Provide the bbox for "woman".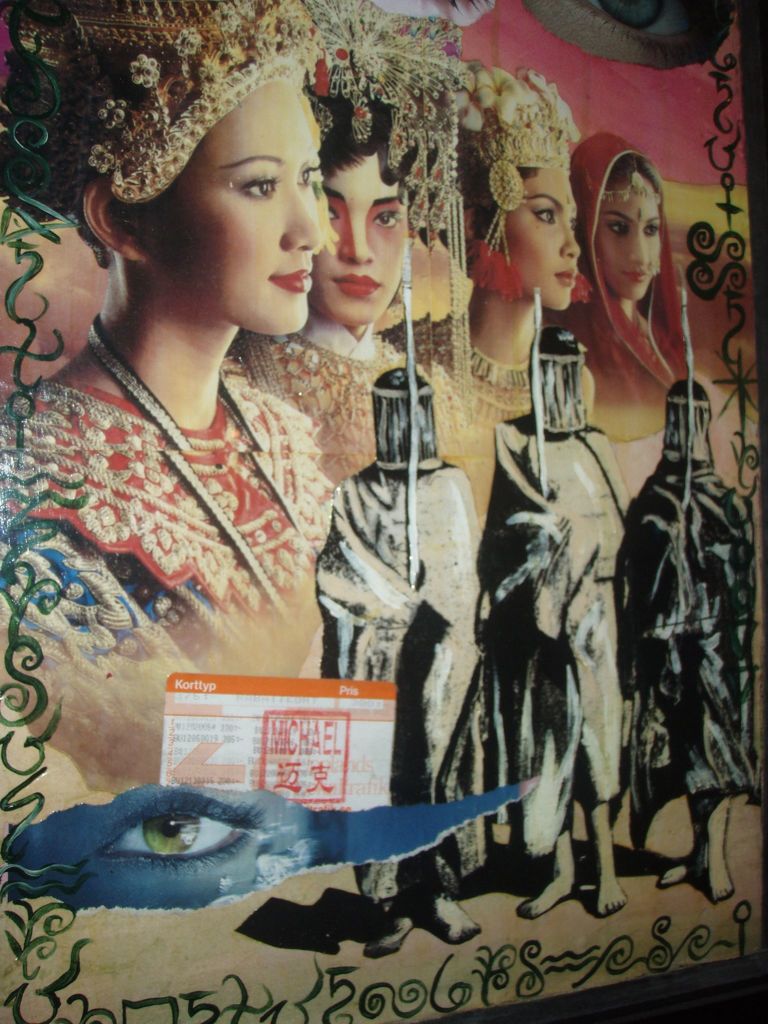
(x1=28, y1=89, x2=563, y2=937).
